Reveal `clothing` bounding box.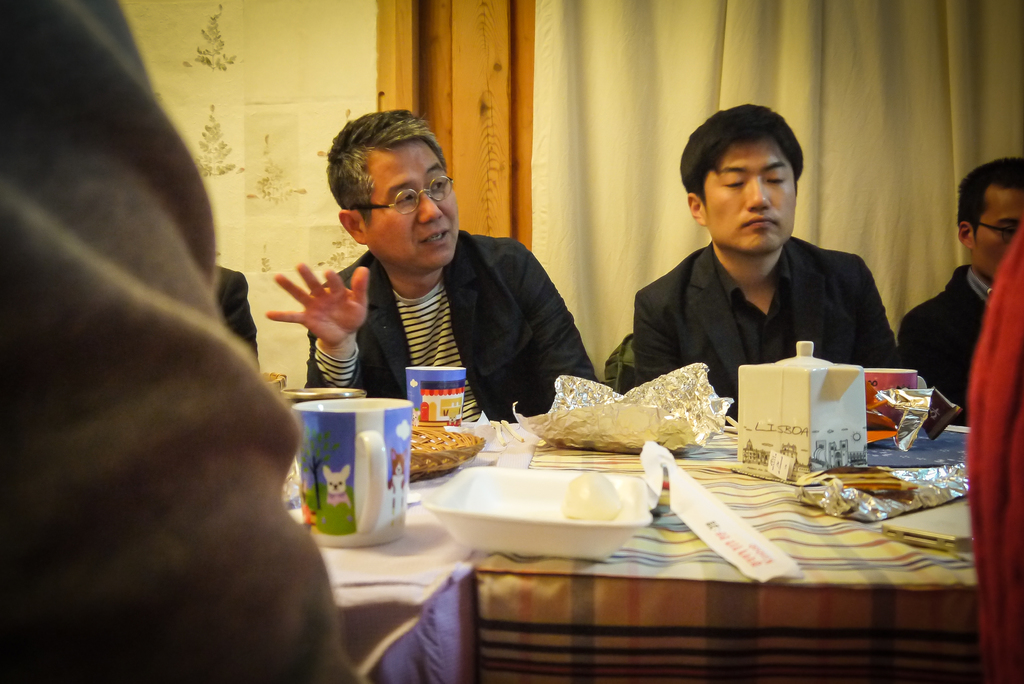
Revealed: region(628, 245, 902, 430).
